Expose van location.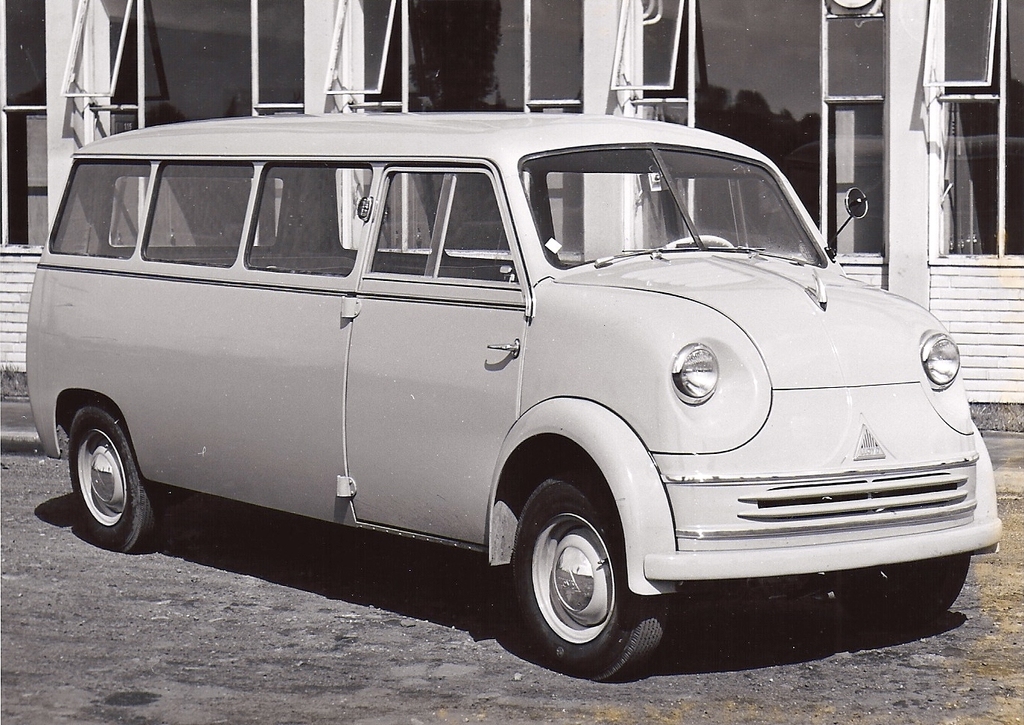
Exposed at l=24, t=109, r=1003, b=685.
